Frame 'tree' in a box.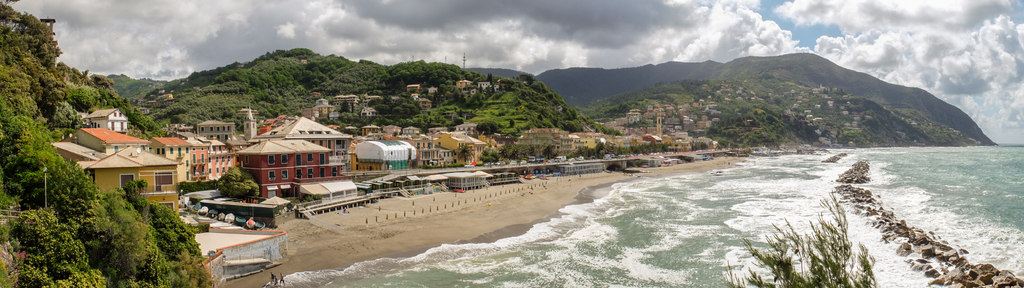
<box>453,144,471,168</box>.
